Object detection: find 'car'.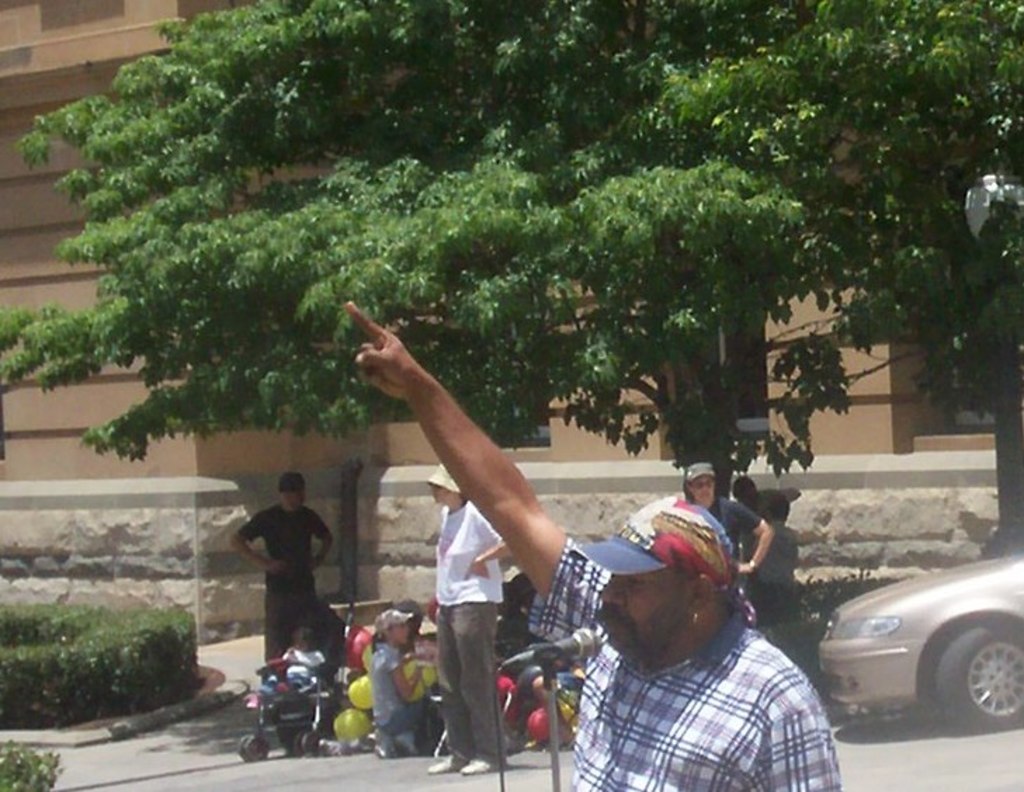
pyautogui.locateOnScreen(819, 536, 1021, 747).
